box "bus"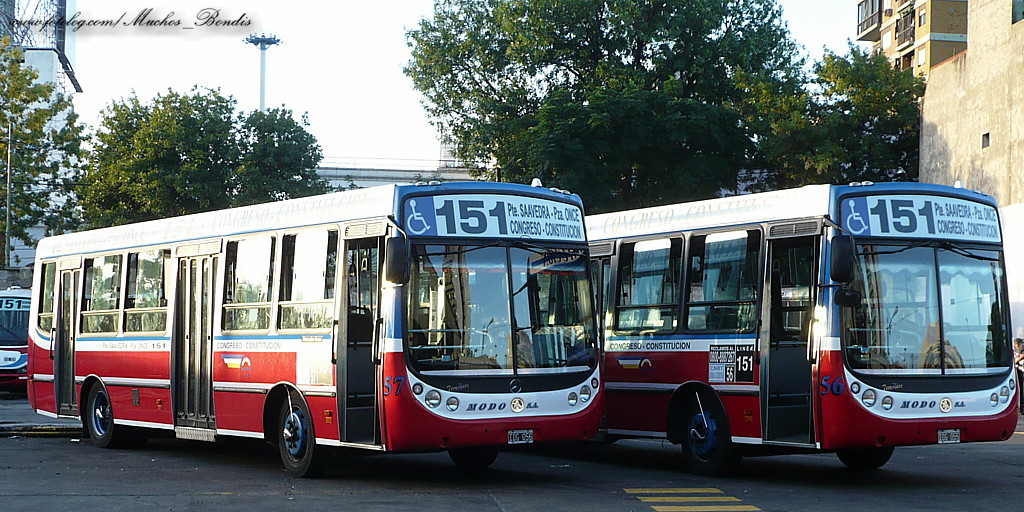
31, 179, 609, 479
